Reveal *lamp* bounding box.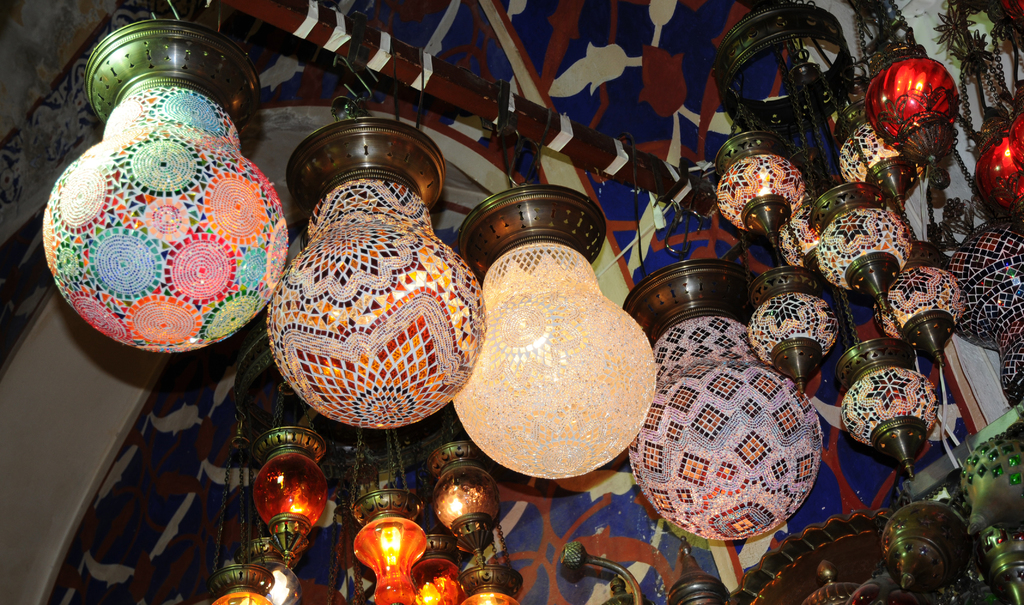
Revealed: Rect(250, 422, 326, 569).
